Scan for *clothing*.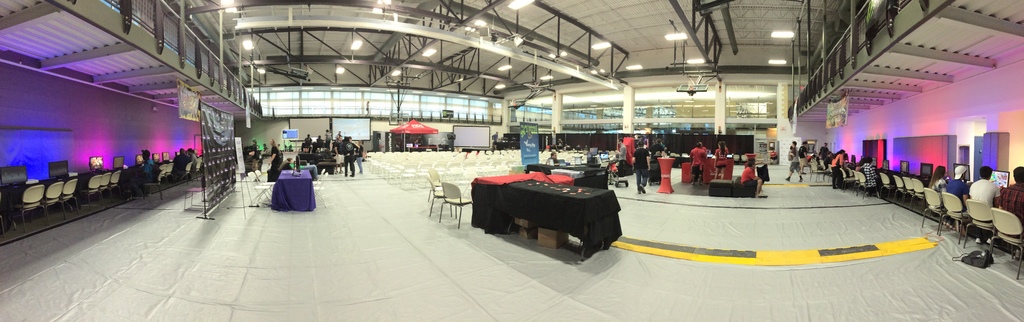
Scan result: bbox=(993, 182, 1023, 221).
